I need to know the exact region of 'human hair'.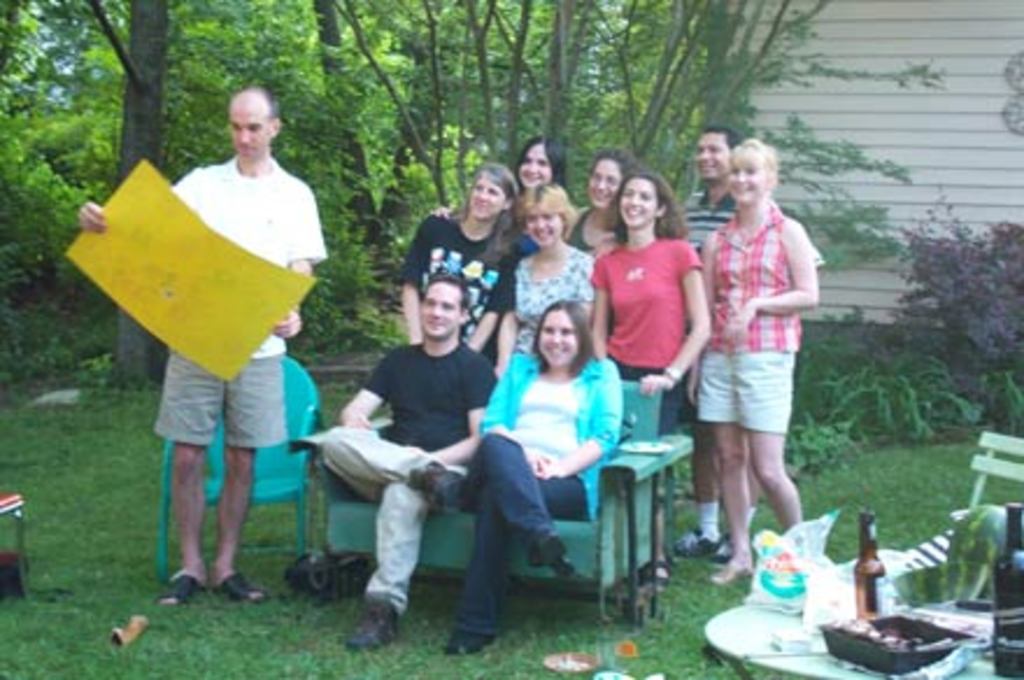
Region: Rect(512, 184, 575, 240).
